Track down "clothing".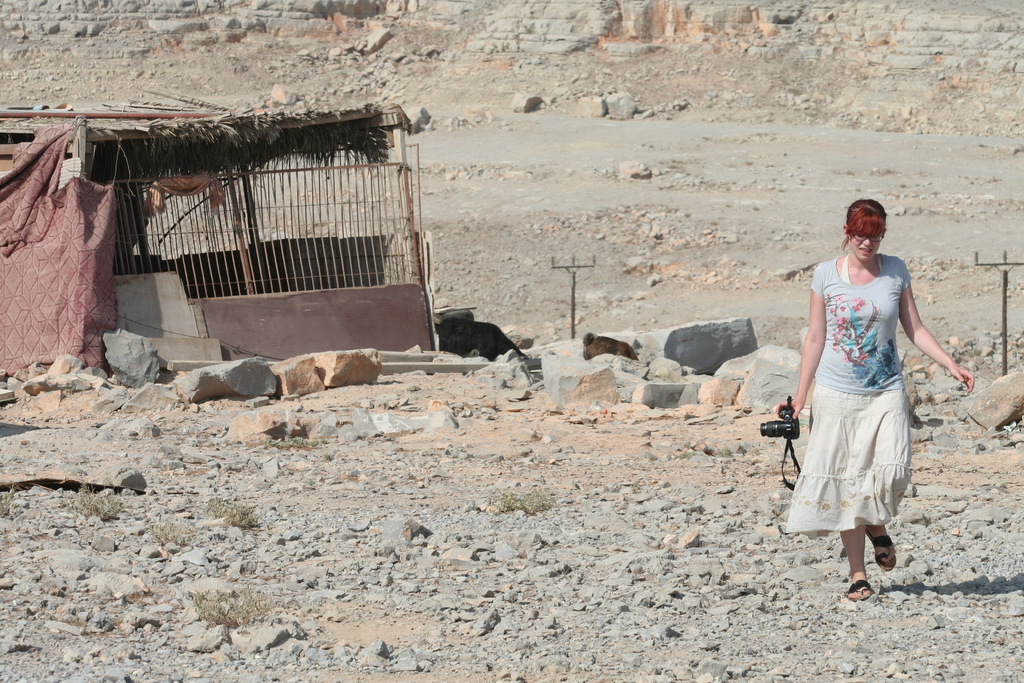
Tracked to (left=777, top=252, right=927, bottom=548).
